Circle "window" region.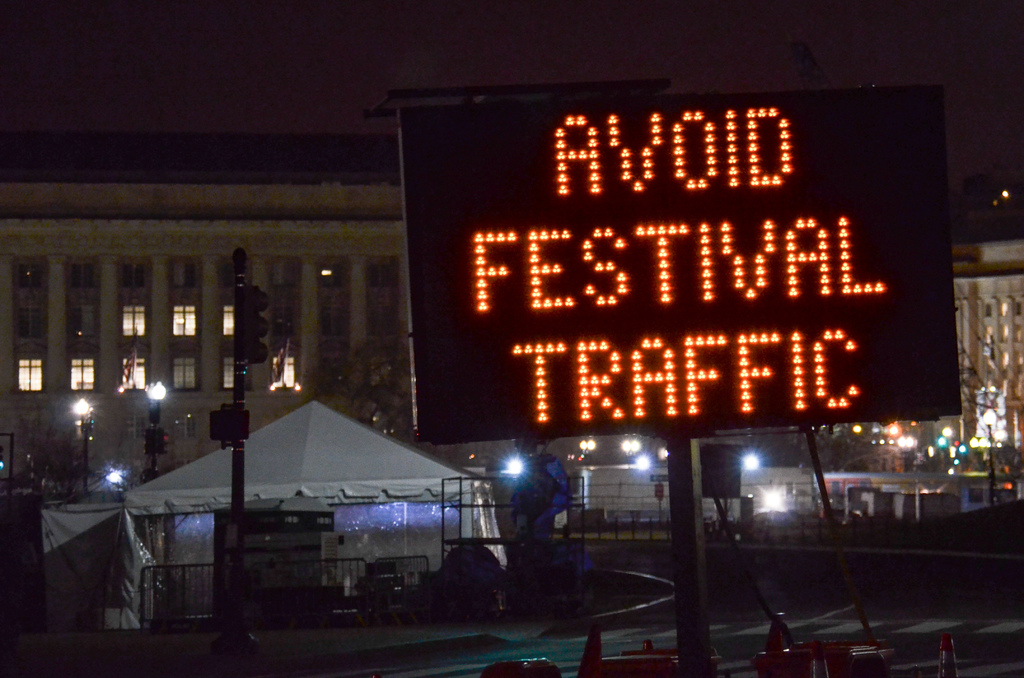
Region: {"x1": 312, "y1": 254, "x2": 367, "y2": 394}.
